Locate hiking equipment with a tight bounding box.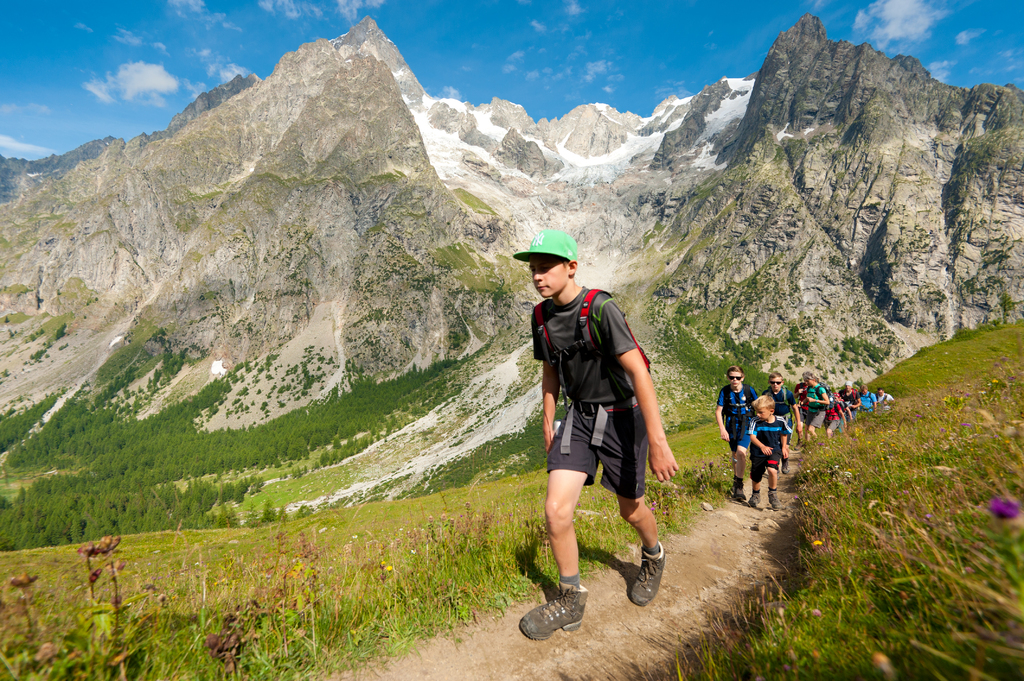
locate(520, 583, 589, 642).
